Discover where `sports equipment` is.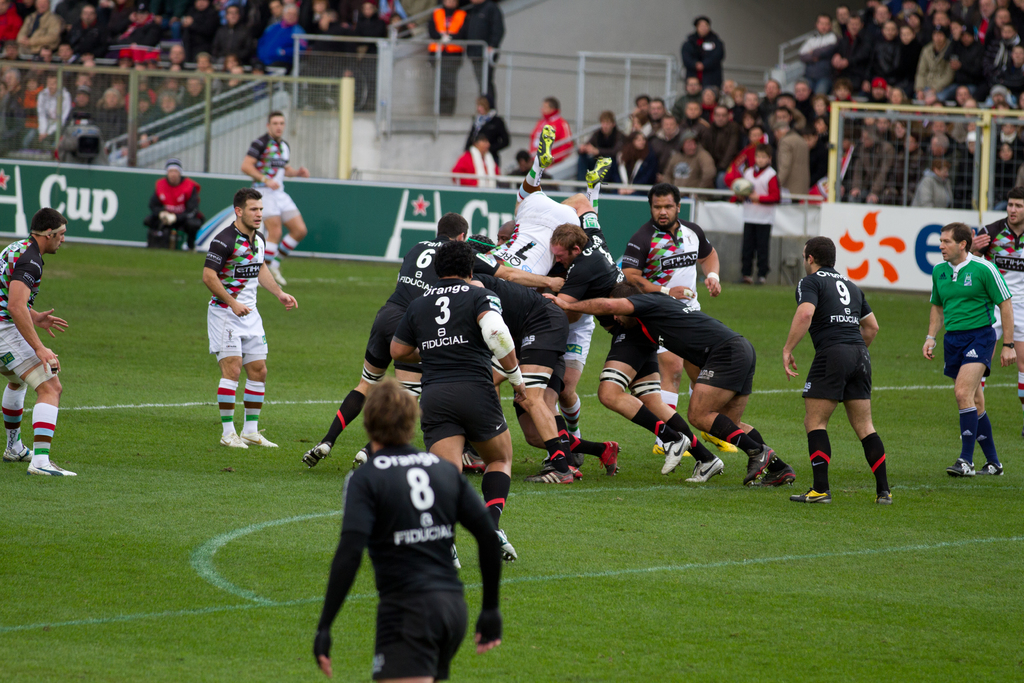
Discovered at <bbox>683, 457, 726, 481</bbox>.
